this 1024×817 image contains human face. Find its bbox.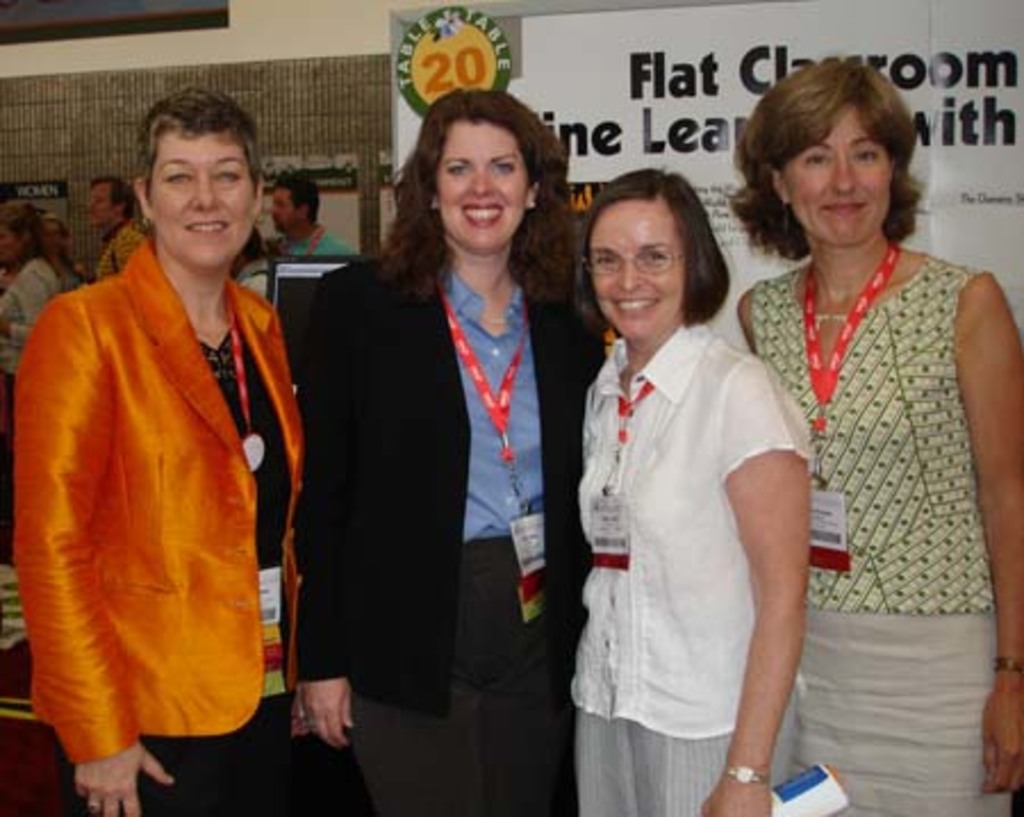
pyautogui.locateOnScreen(592, 207, 685, 348).
